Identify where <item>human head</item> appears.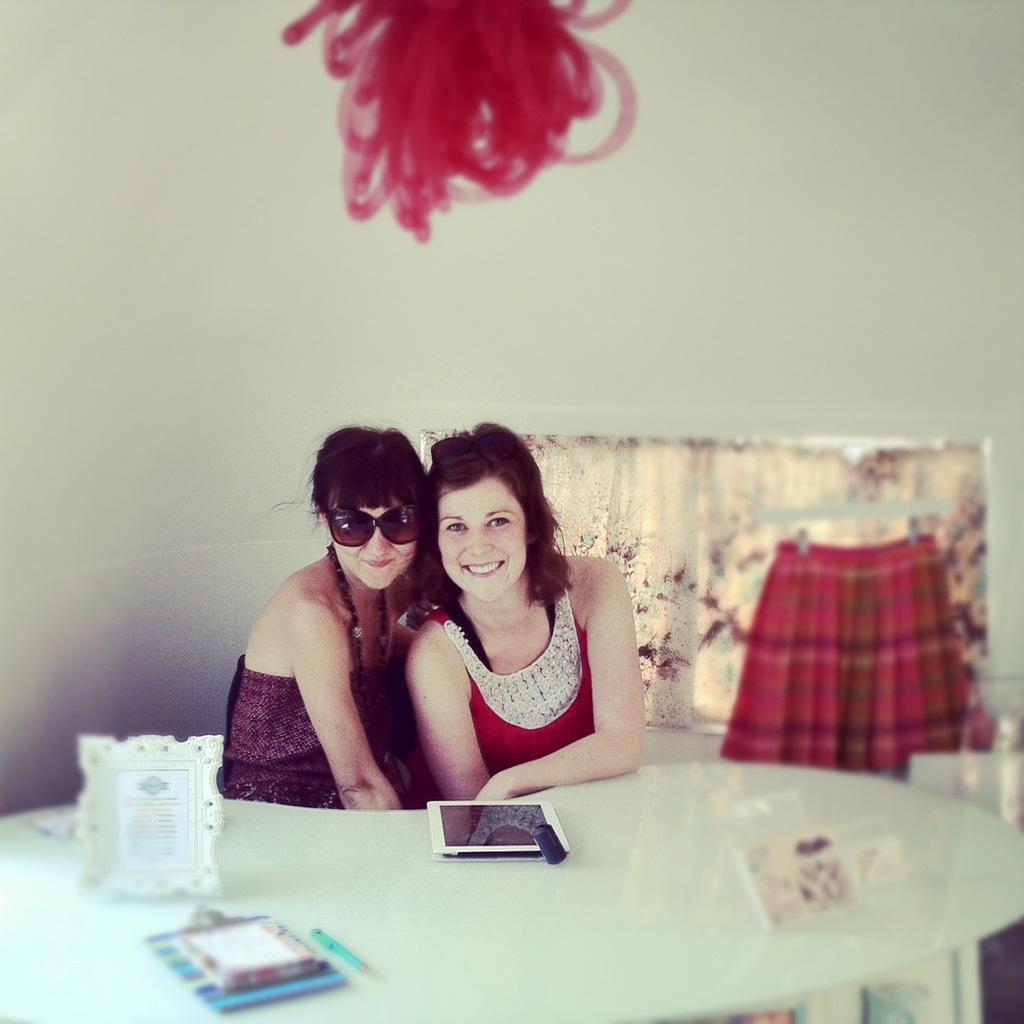
Appears at <region>427, 438, 546, 604</region>.
